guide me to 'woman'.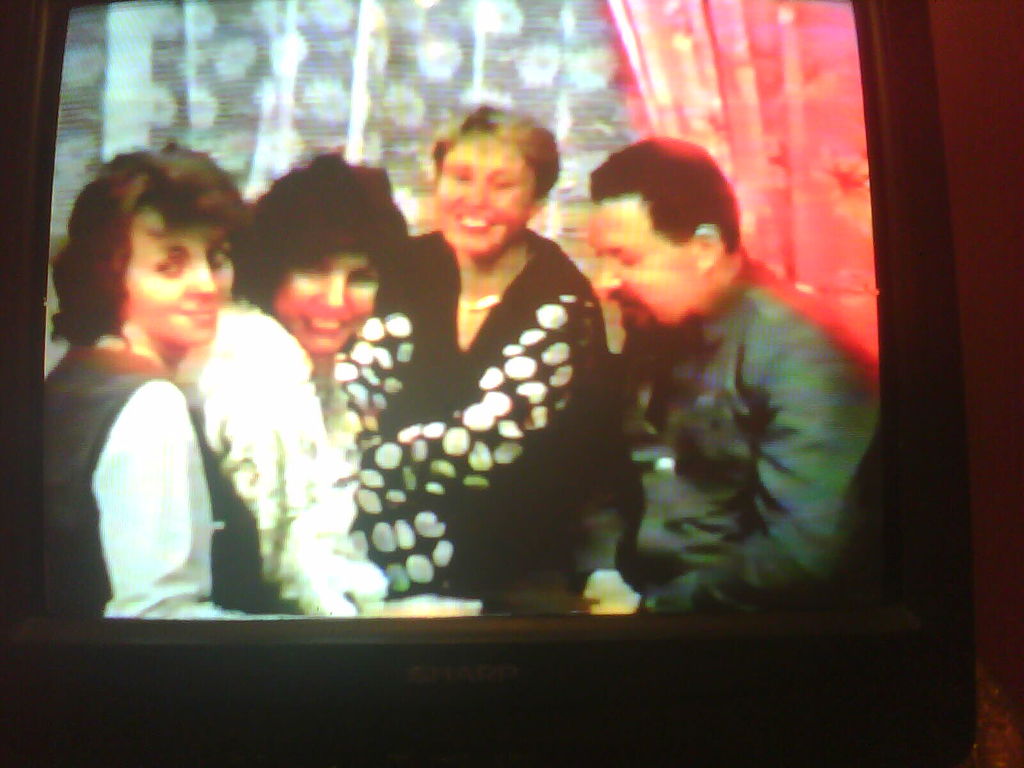
Guidance: x1=324 y1=100 x2=638 y2=608.
